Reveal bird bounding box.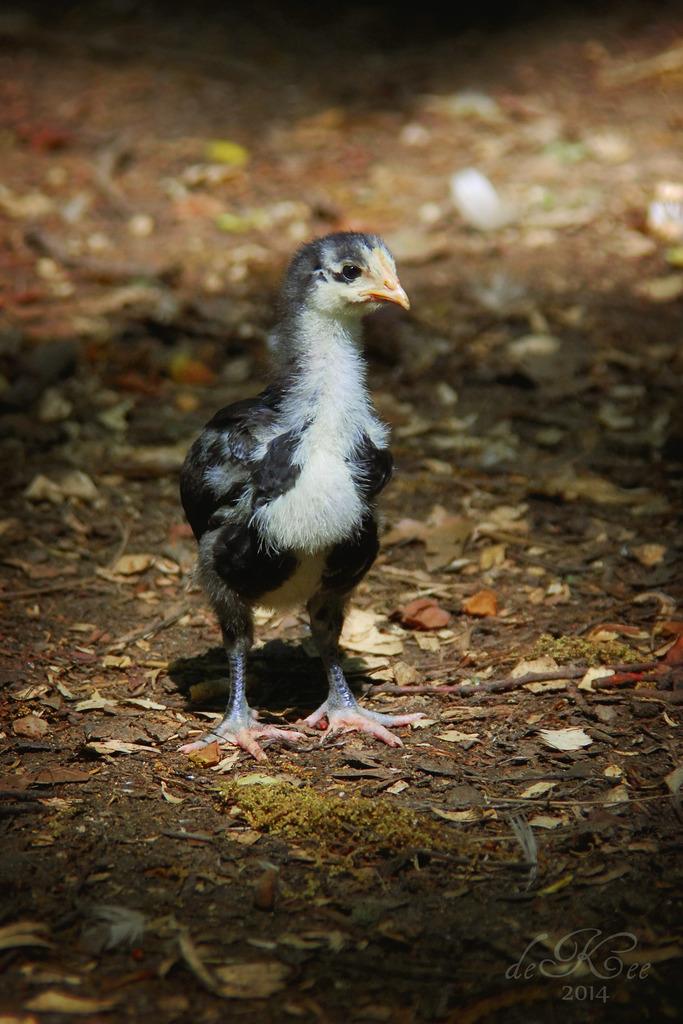
Revealed: <bbox>167, 234, 427, 758</bbox>.
